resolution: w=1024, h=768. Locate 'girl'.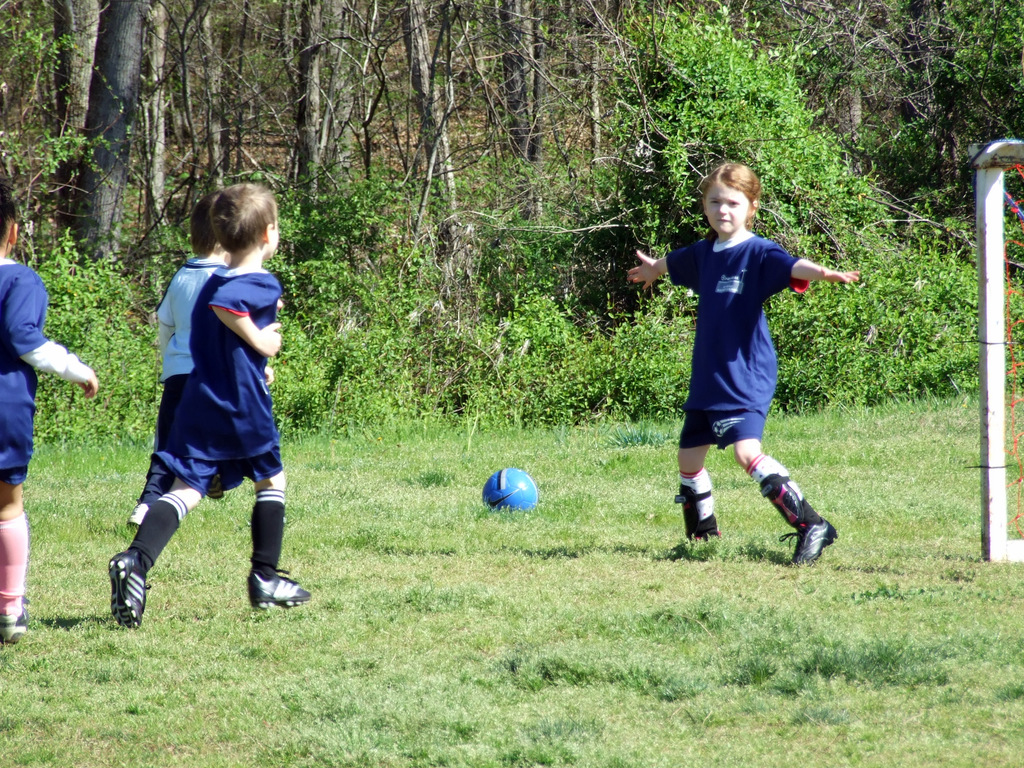
detection(625, 165, 860, 564).
